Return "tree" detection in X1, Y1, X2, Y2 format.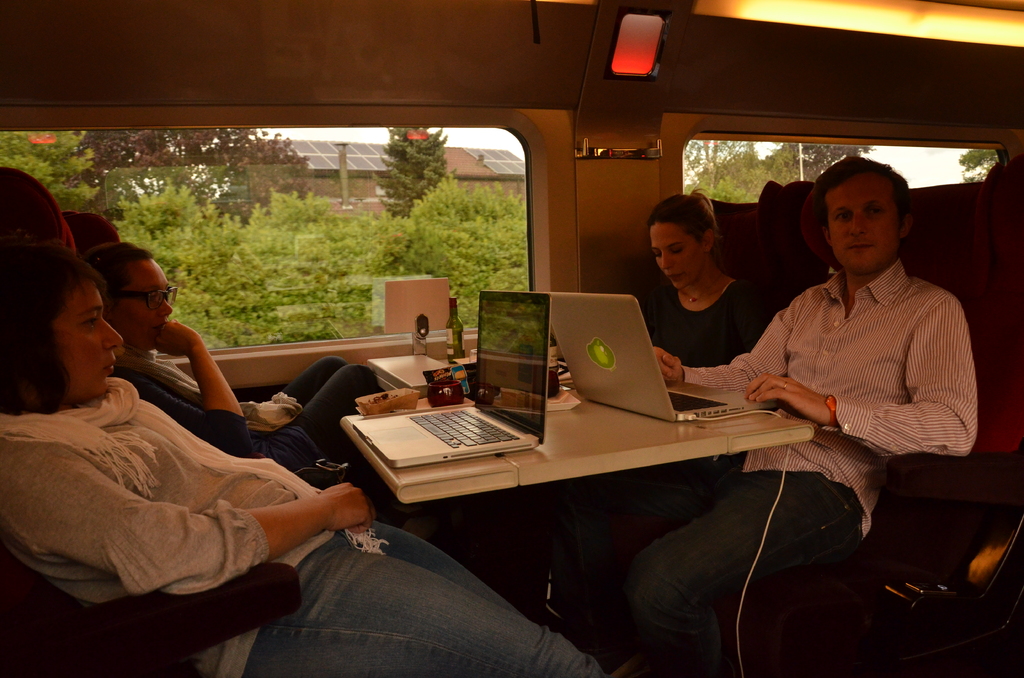
957, 144, 1002, 184.
